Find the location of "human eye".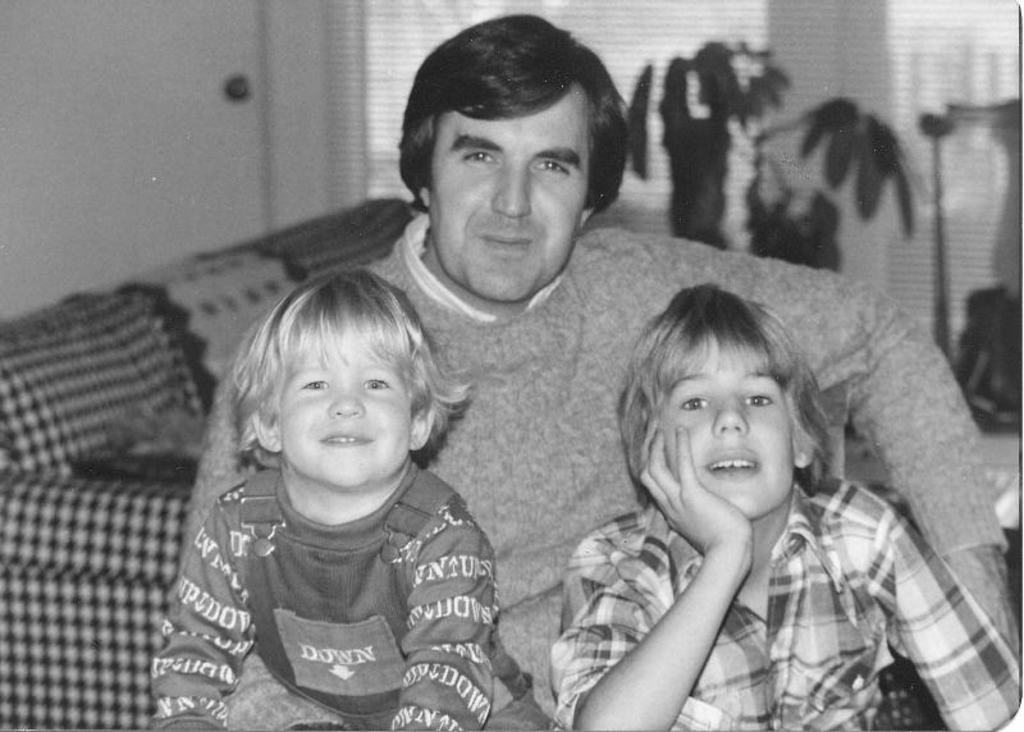
Location: {"x1": 531, "y1": 159, "x2": 571, "y2": 173}.
